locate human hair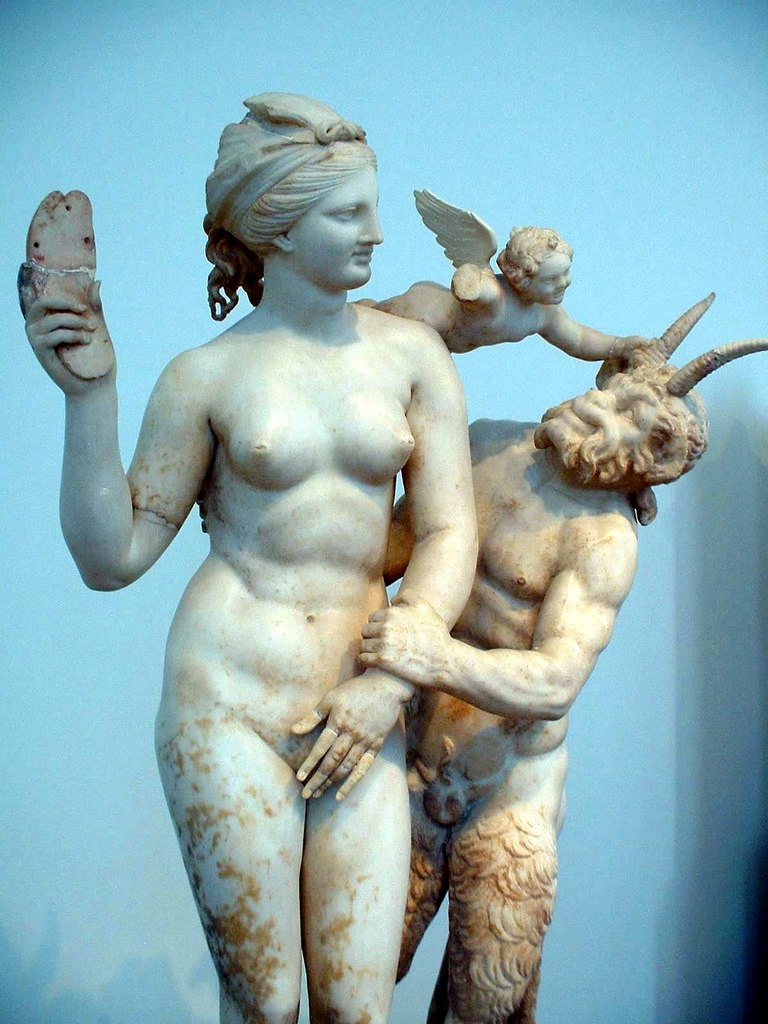
(x1=186, y1=81, x2=377, y2=313)
